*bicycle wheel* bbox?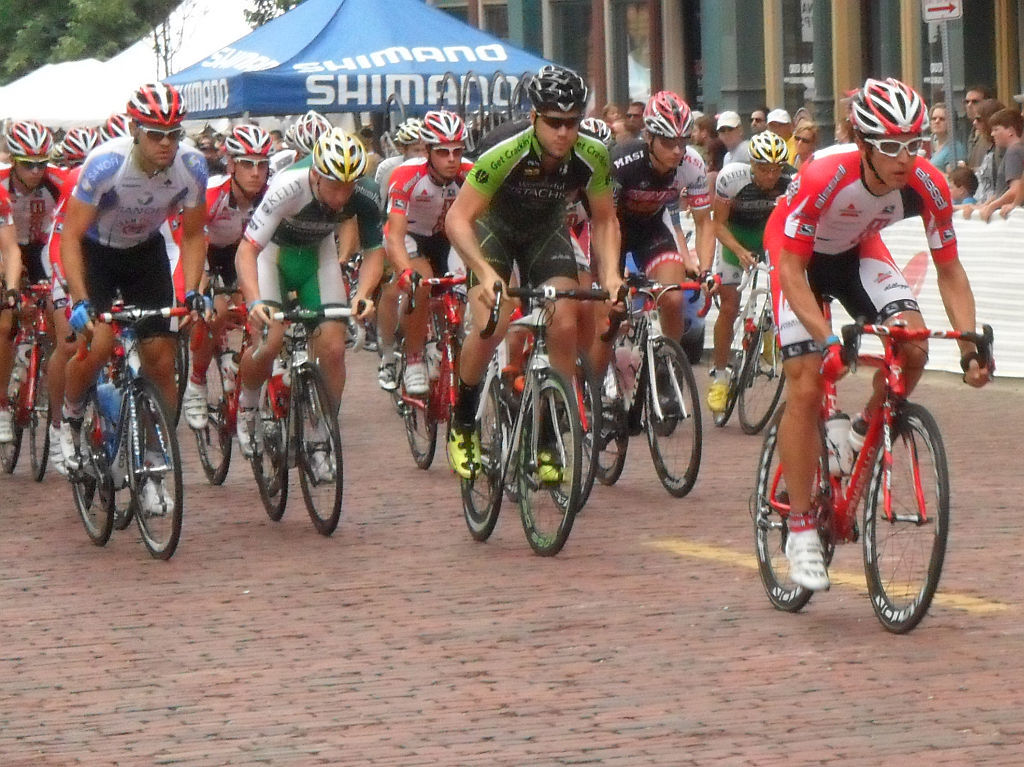
<box>384,324,409,413</box>
